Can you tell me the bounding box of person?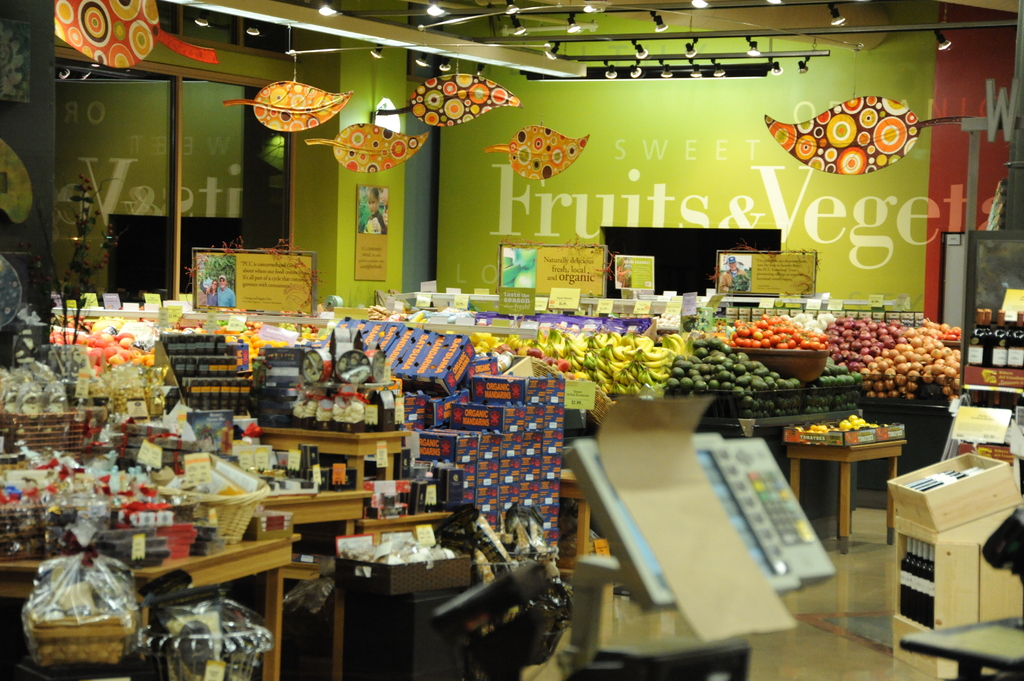
[214, 271, 238, 312].
